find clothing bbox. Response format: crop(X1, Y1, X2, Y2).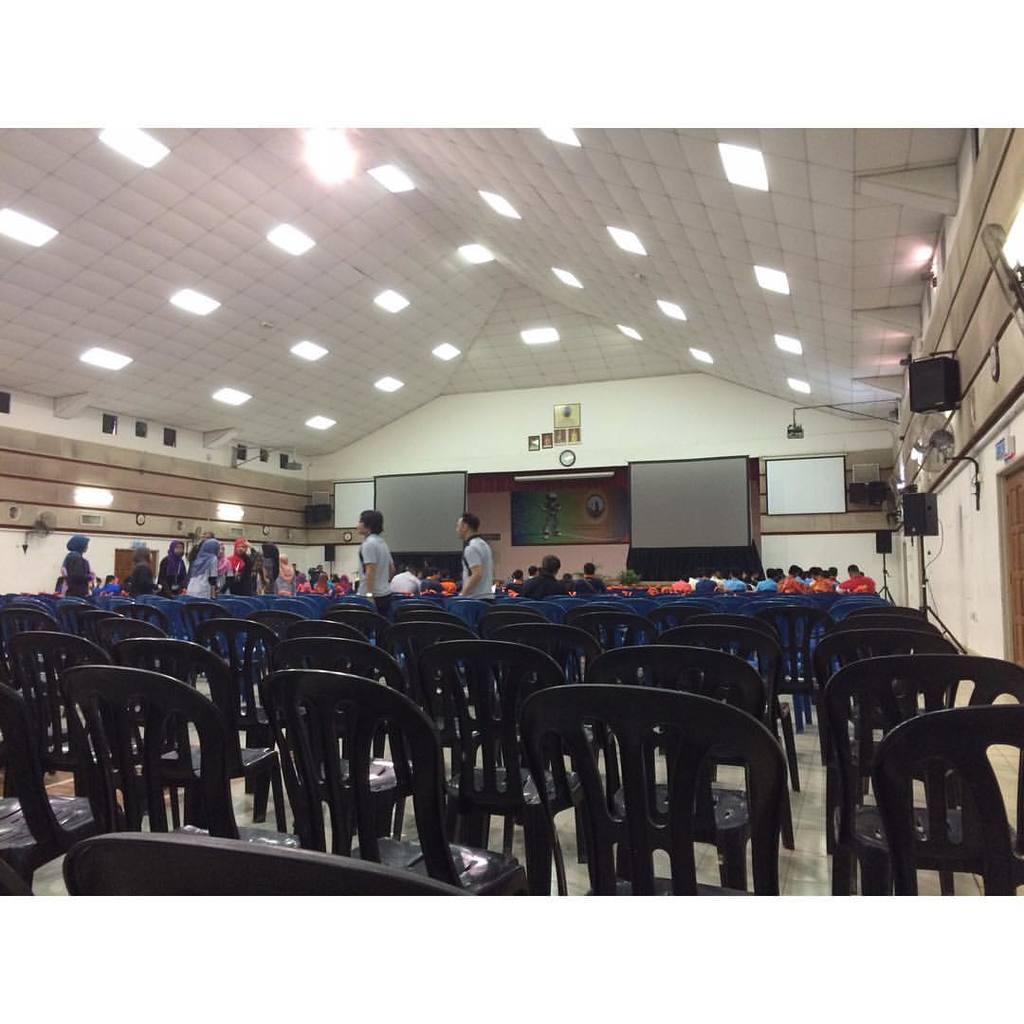
crop(276, 553, 297, 592).
